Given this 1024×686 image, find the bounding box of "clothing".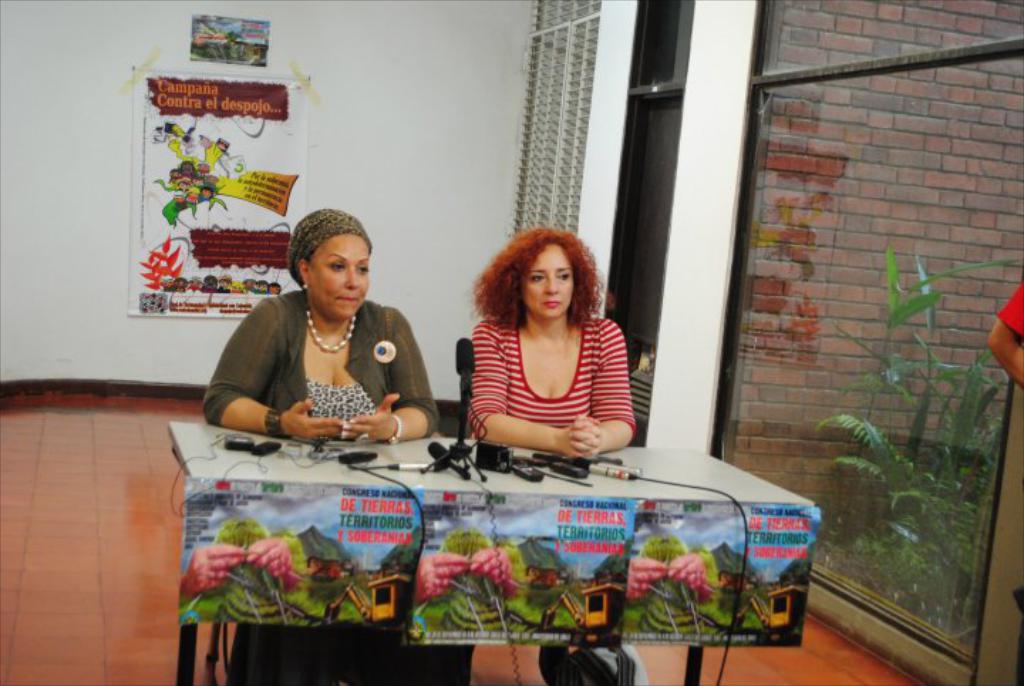
202 292 448 683.
